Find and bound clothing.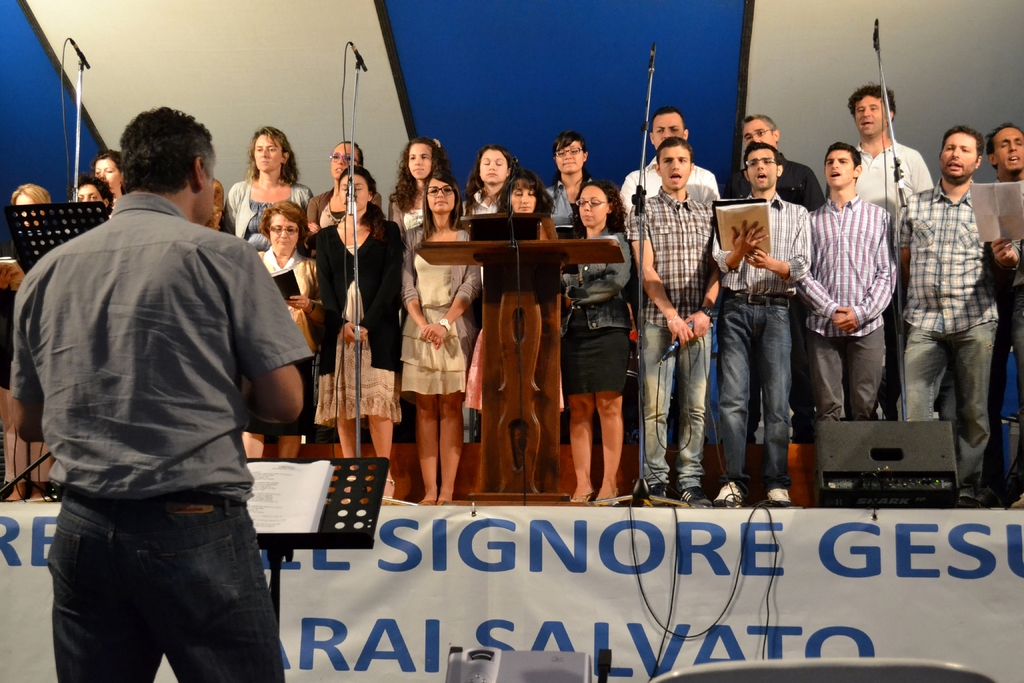
Bound: bbox(250, 249, 330, 339).
